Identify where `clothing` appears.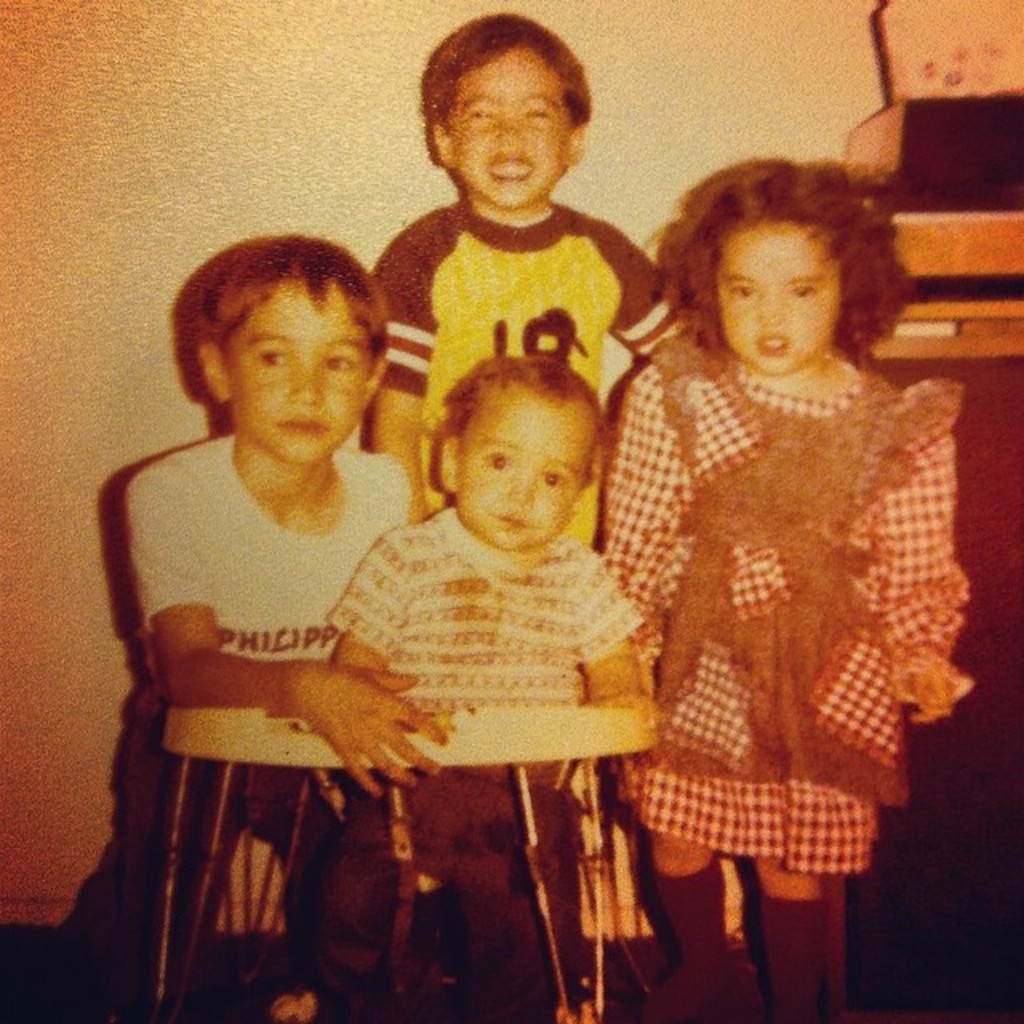
Appears at x1=592, y1=323, x2=978, y2=915.
